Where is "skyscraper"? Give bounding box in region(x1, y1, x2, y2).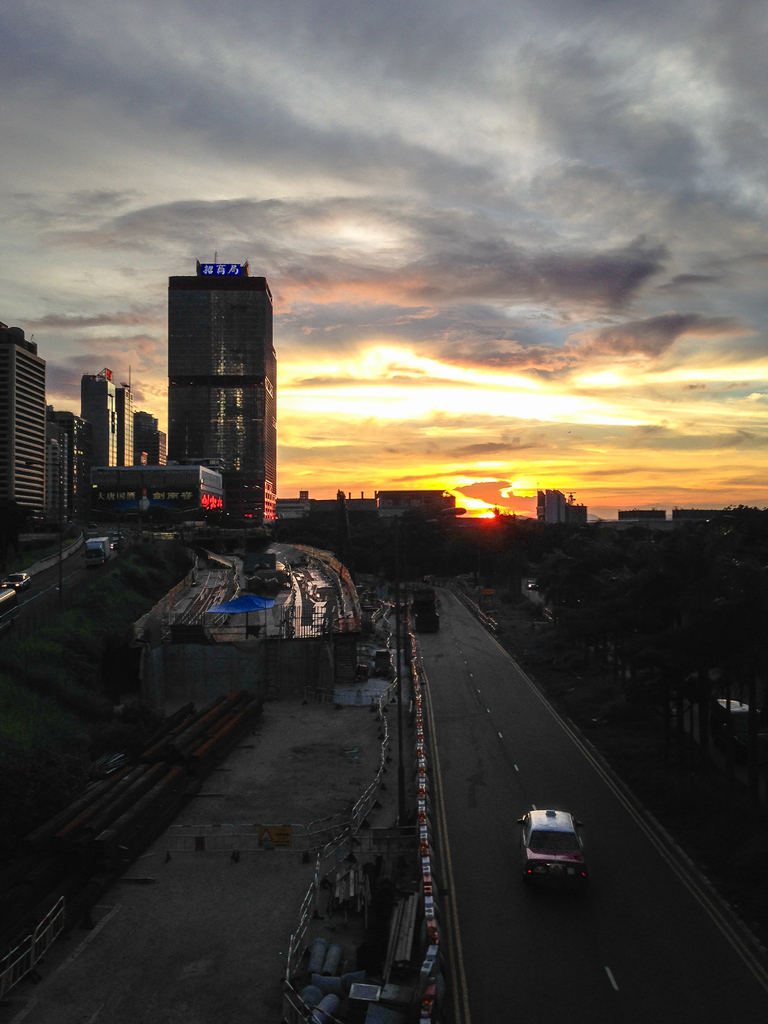
region(0, 324, 49, 532).
